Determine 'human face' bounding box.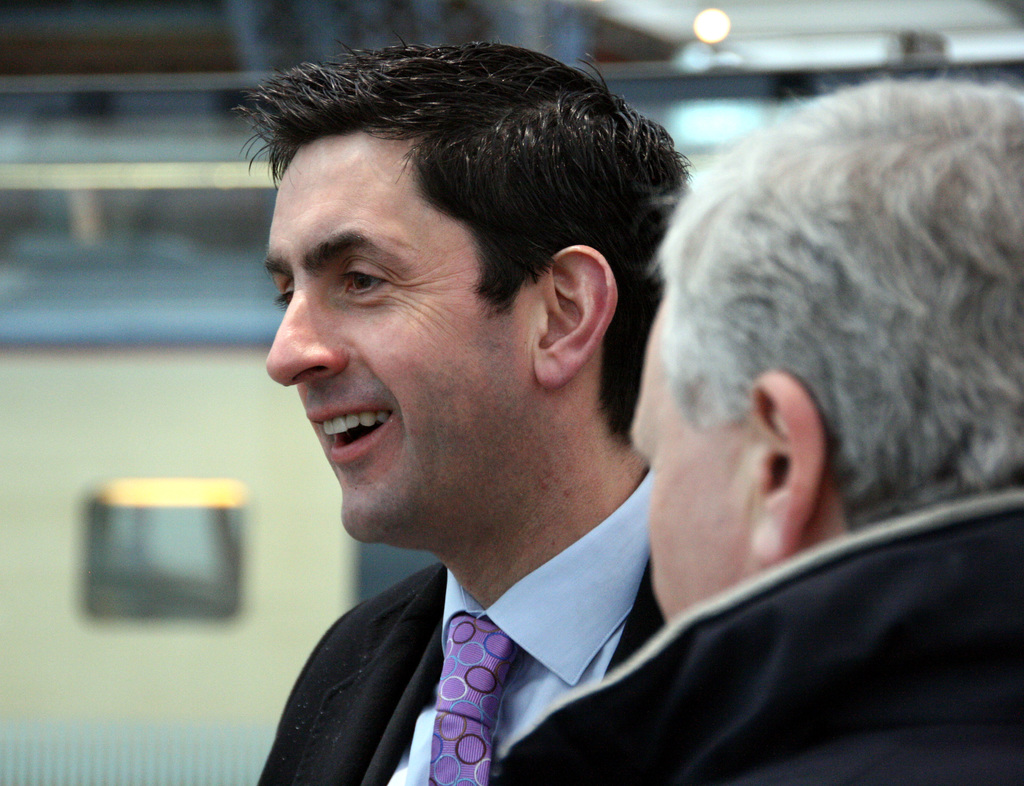
Determined: <box>630,290,752,623</box>.
